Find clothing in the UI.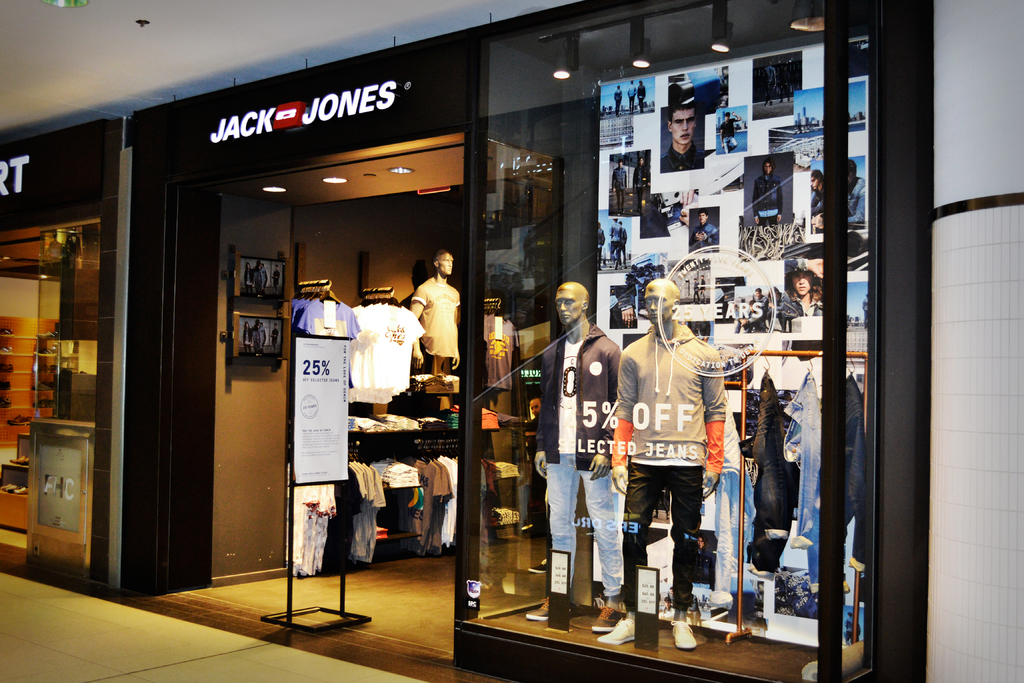
UI element at [243, 329, 252, 351].
